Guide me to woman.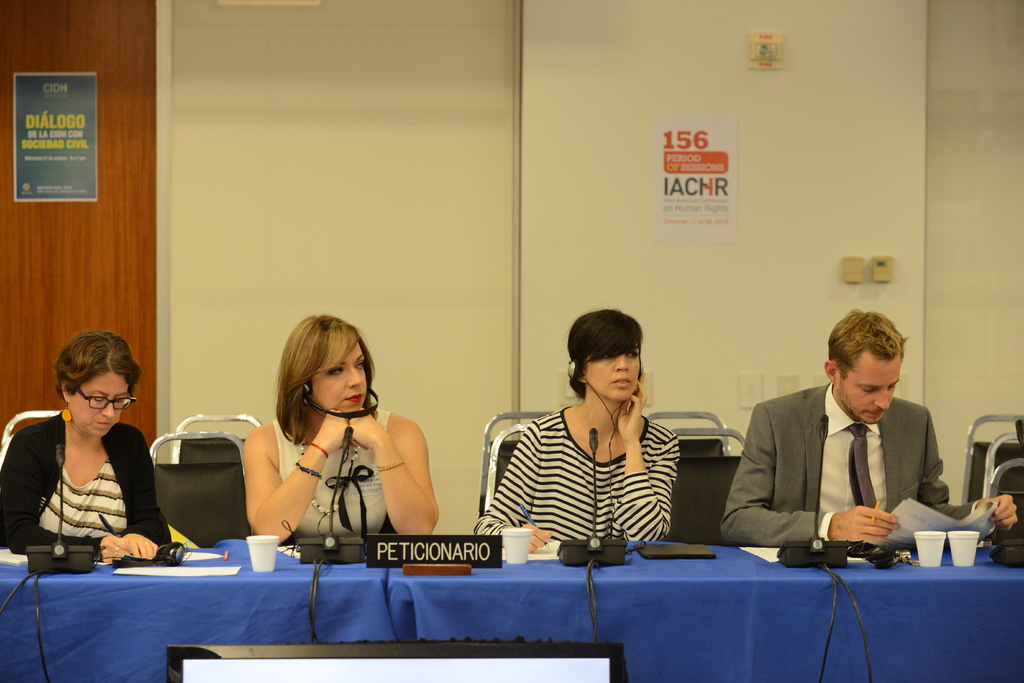
Guidance: locate(0, 327, 173, 566).
